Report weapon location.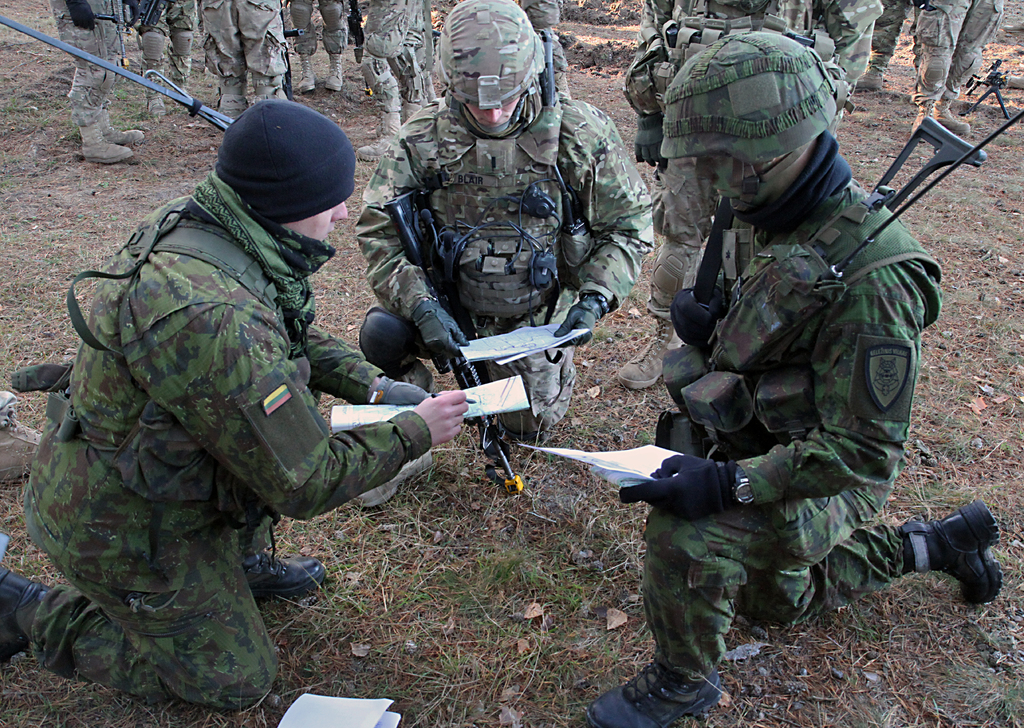
Report: [x1=383, y1=187, x2=522, y2=497].
